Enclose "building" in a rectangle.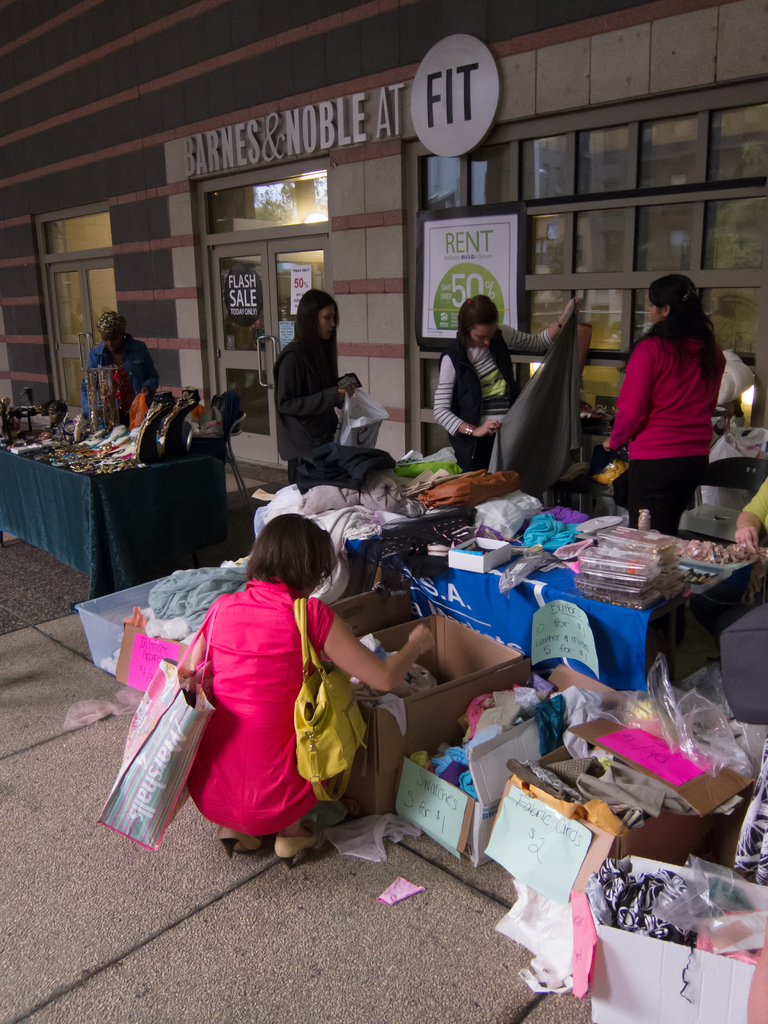
rect(0, 0, 767, 509).
